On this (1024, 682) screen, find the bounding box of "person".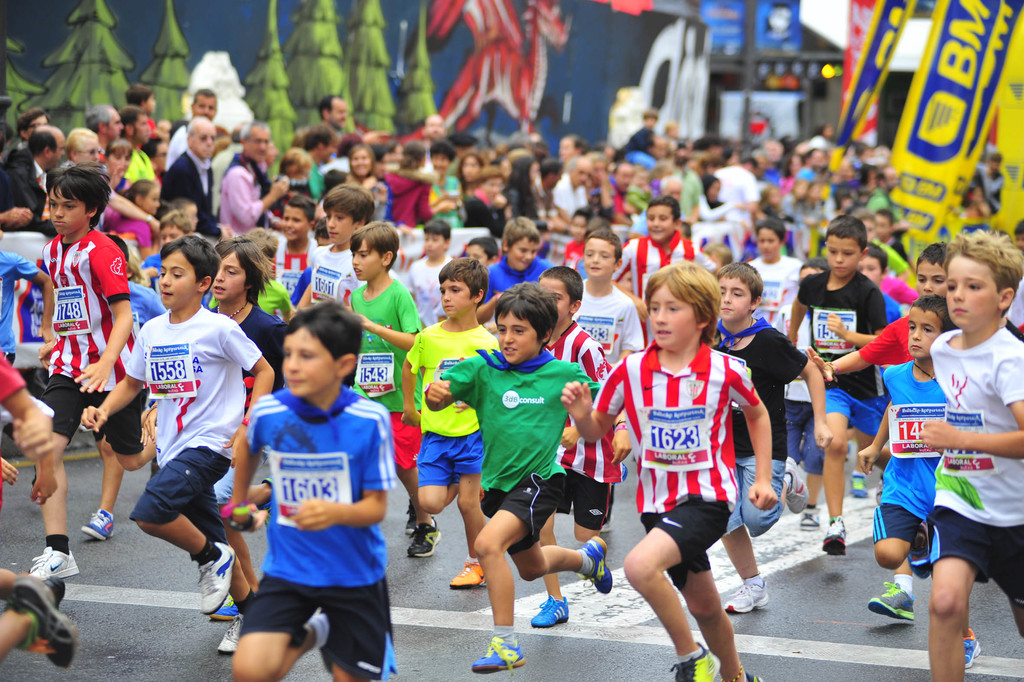
Bounding box: {"left": 915, "top": 233, "right": 1023, "bottom": 681}.
